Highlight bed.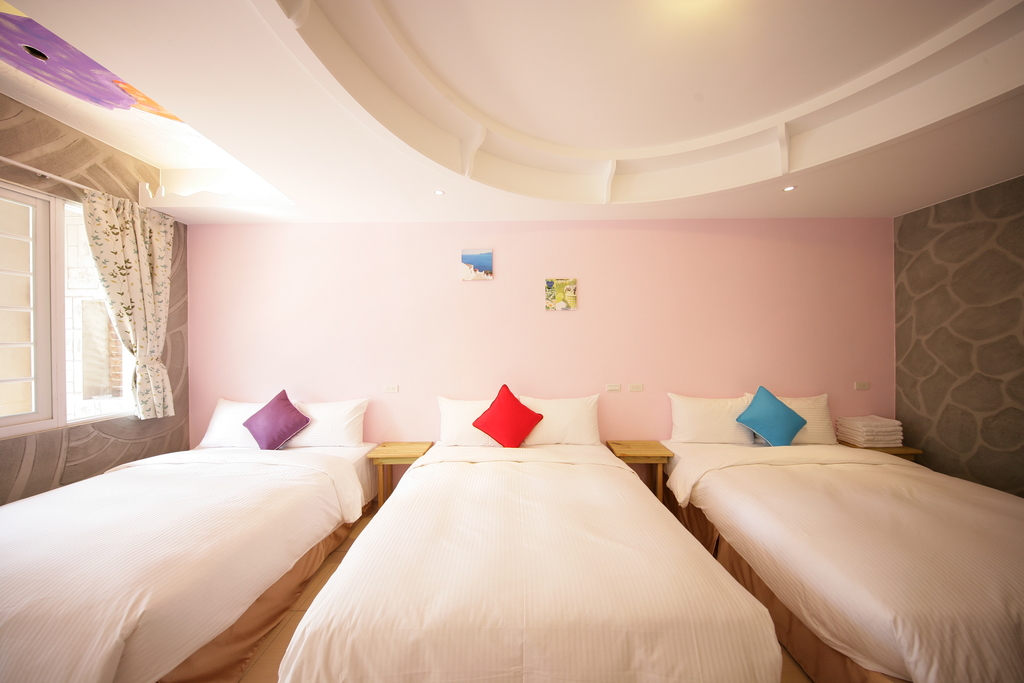
Highlighted region: box(0, 393, 369, 682).
